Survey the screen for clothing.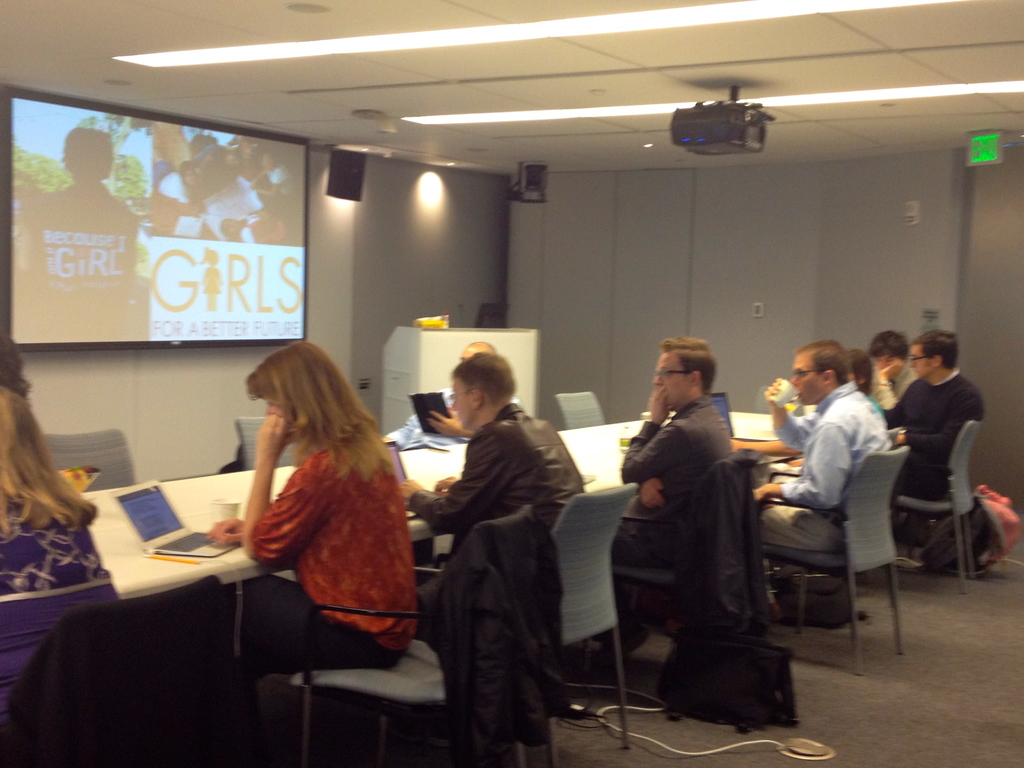
Survey found: (x1=404, y1=506, x2=572, y2=767).
